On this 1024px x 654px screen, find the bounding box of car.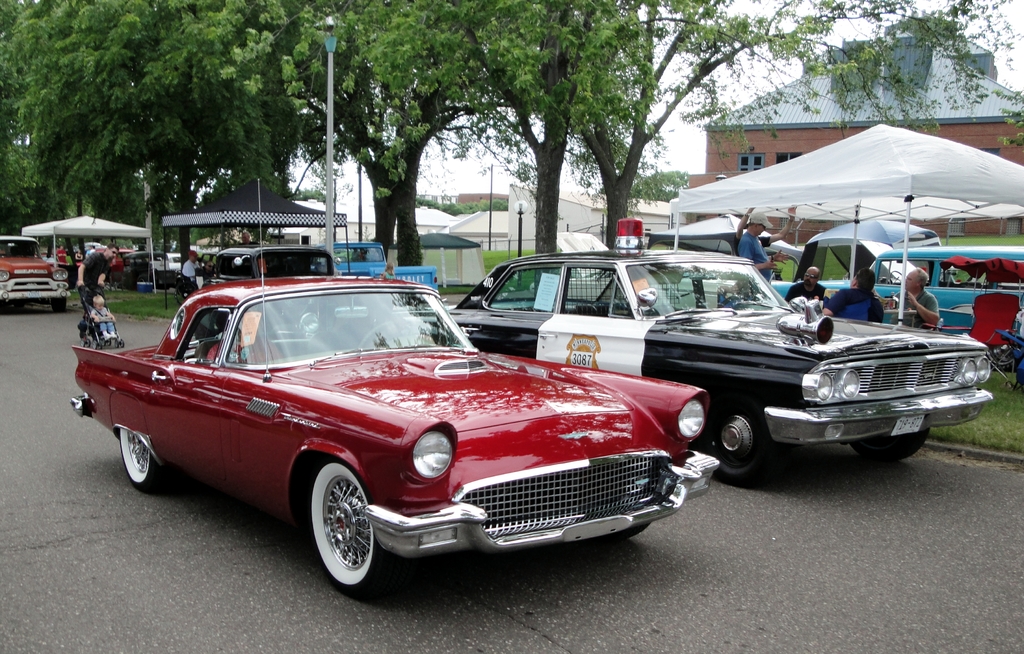
Bounding box: pyautogui.locateOnScreen(716, 245, 1023, 359).
